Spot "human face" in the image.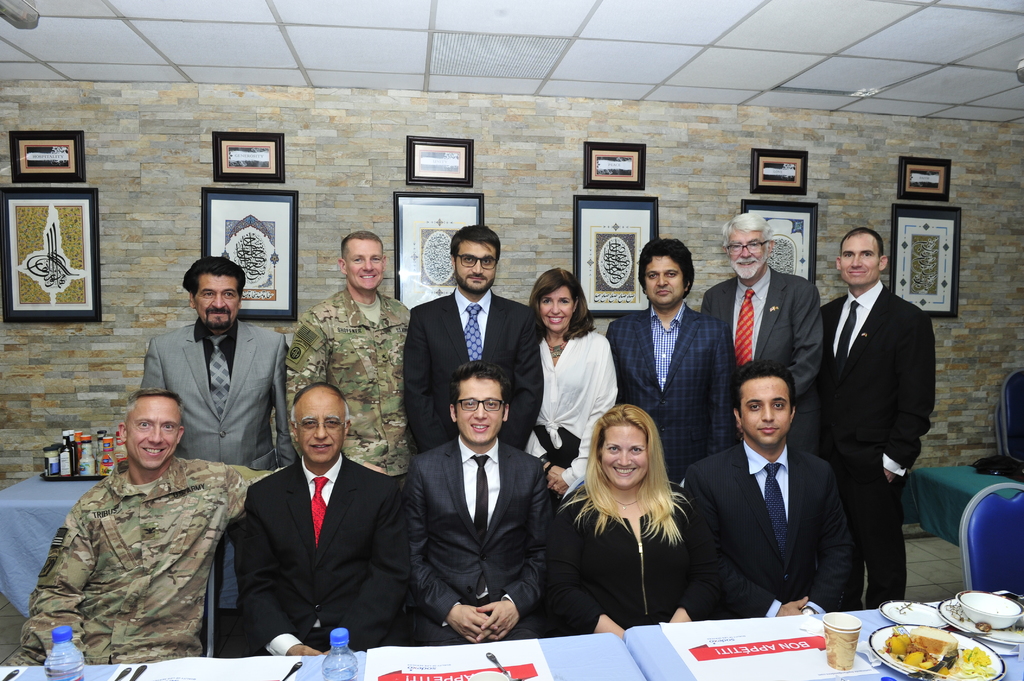
"human face" found at <bbox>598, 419, 650, 489</bbox>.
